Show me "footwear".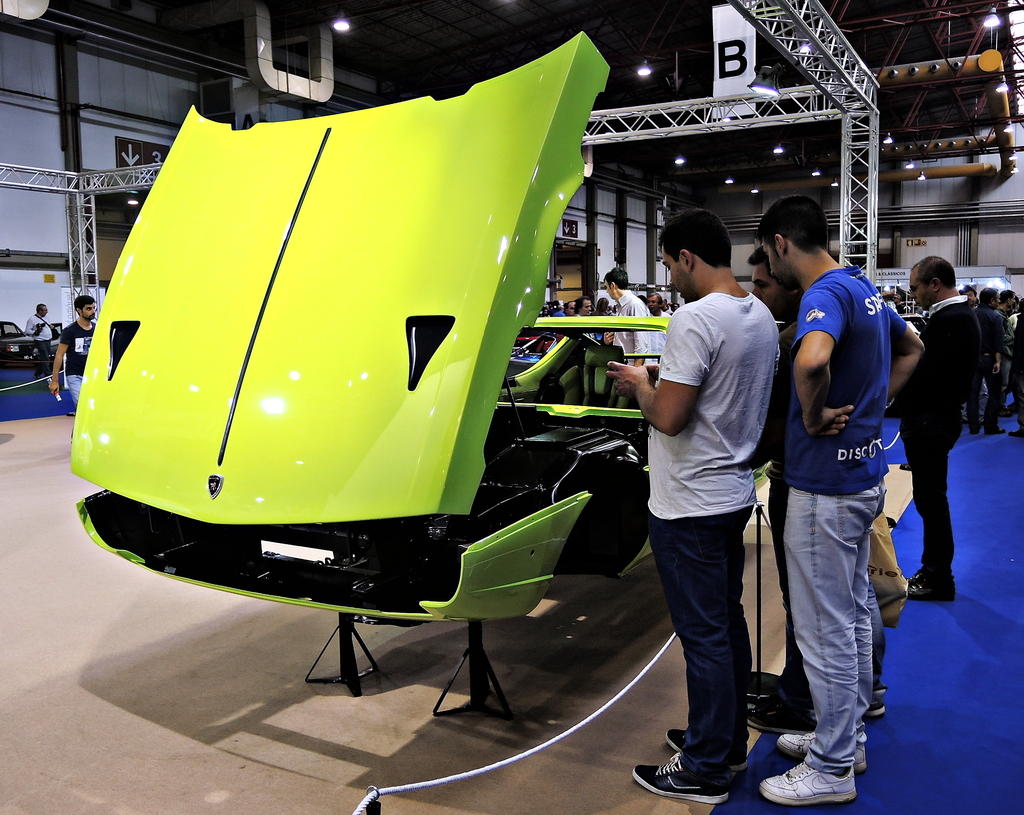
"footwear" is here: pyautogui.locateOnScreen(907, 568, 957, 600).
